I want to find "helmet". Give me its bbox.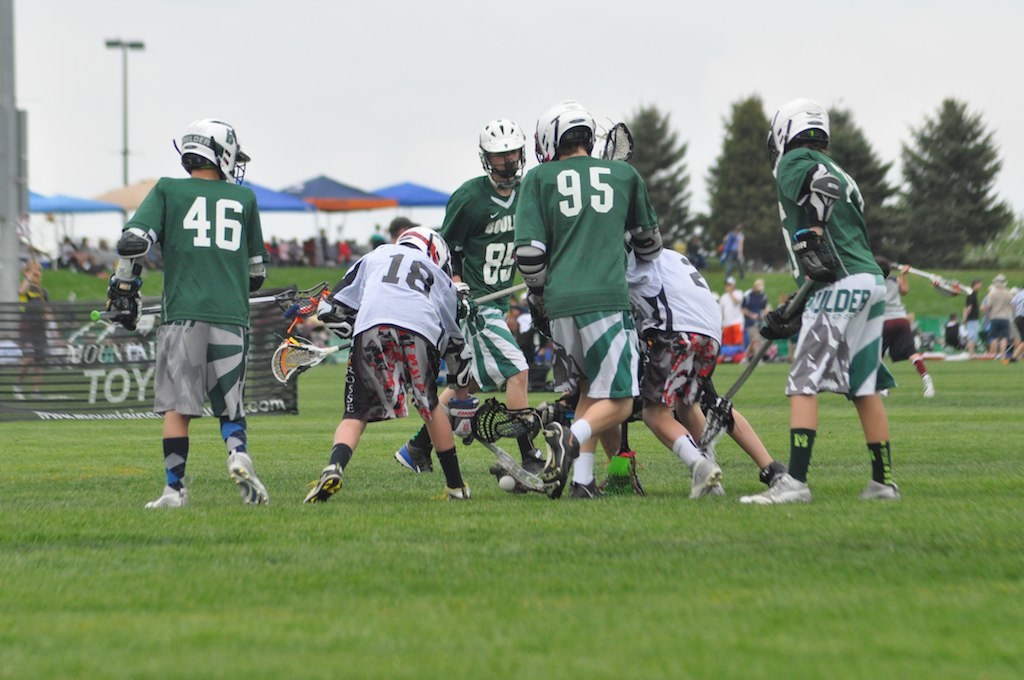
left=532, top=98, right=604, bottom=171.
